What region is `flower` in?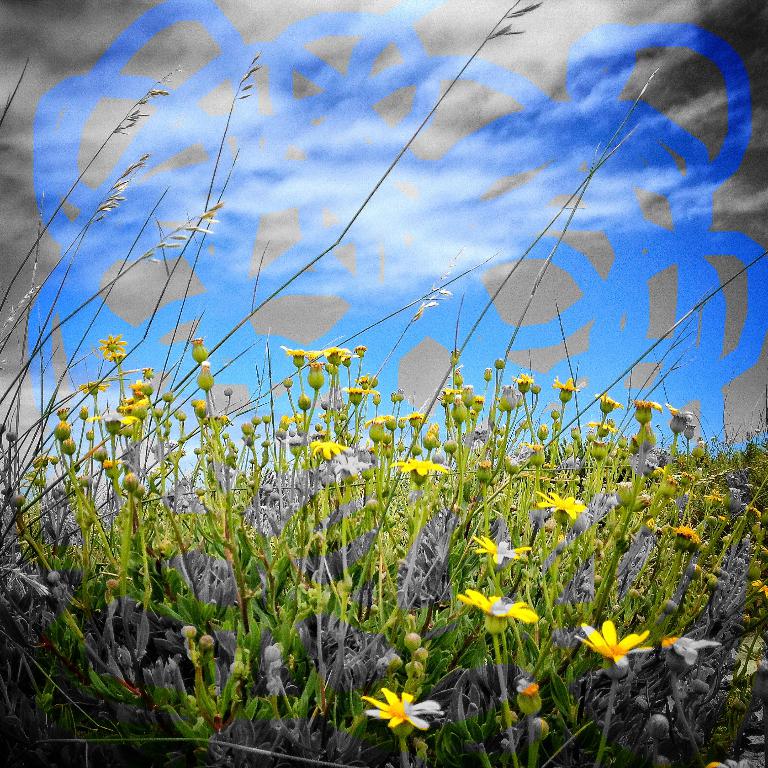
bbox=(672, 633, 720, 666).
